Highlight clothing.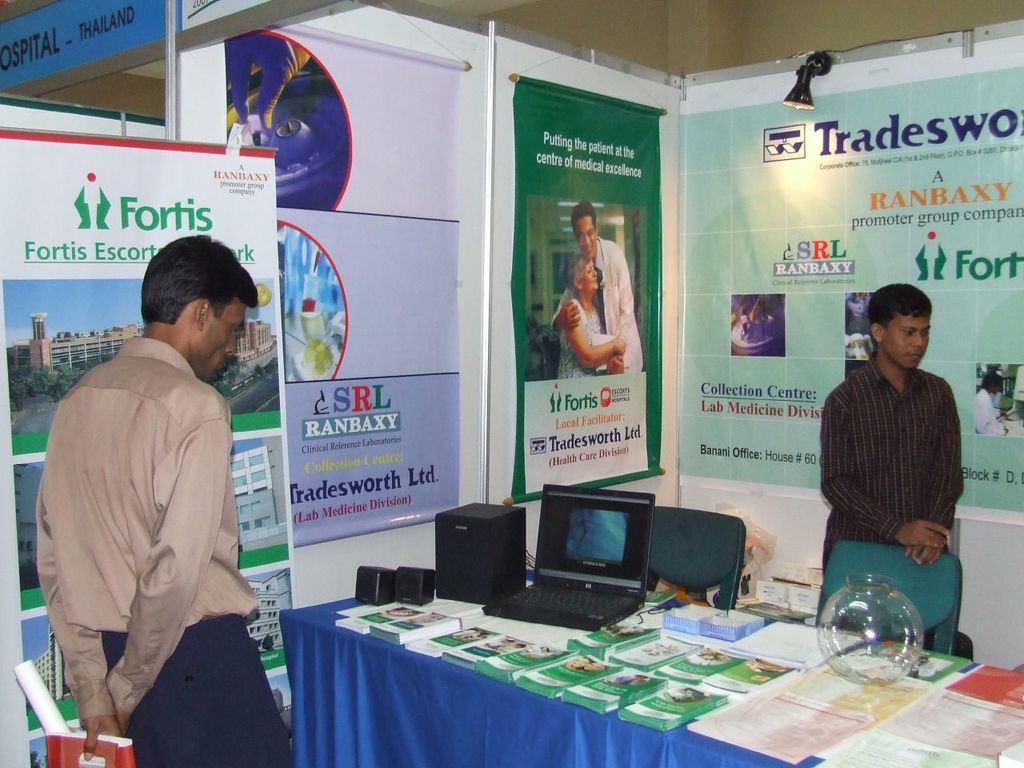
Highlighted region: 547, 236, 647, 376.
